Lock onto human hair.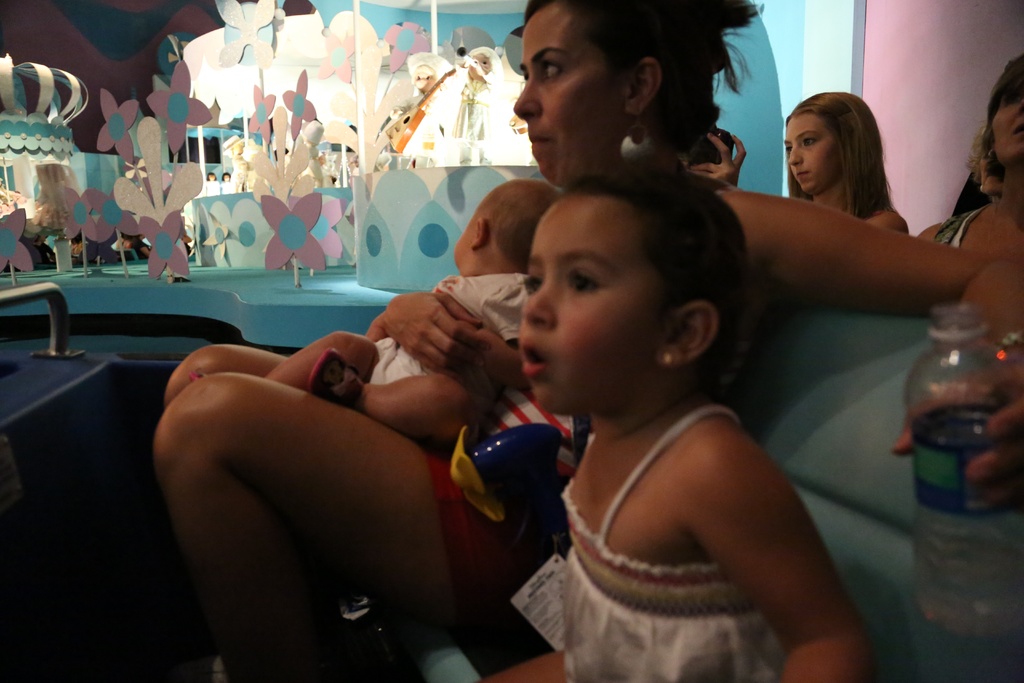
Locked: left=468, top=45, right=505, bottom=83.
